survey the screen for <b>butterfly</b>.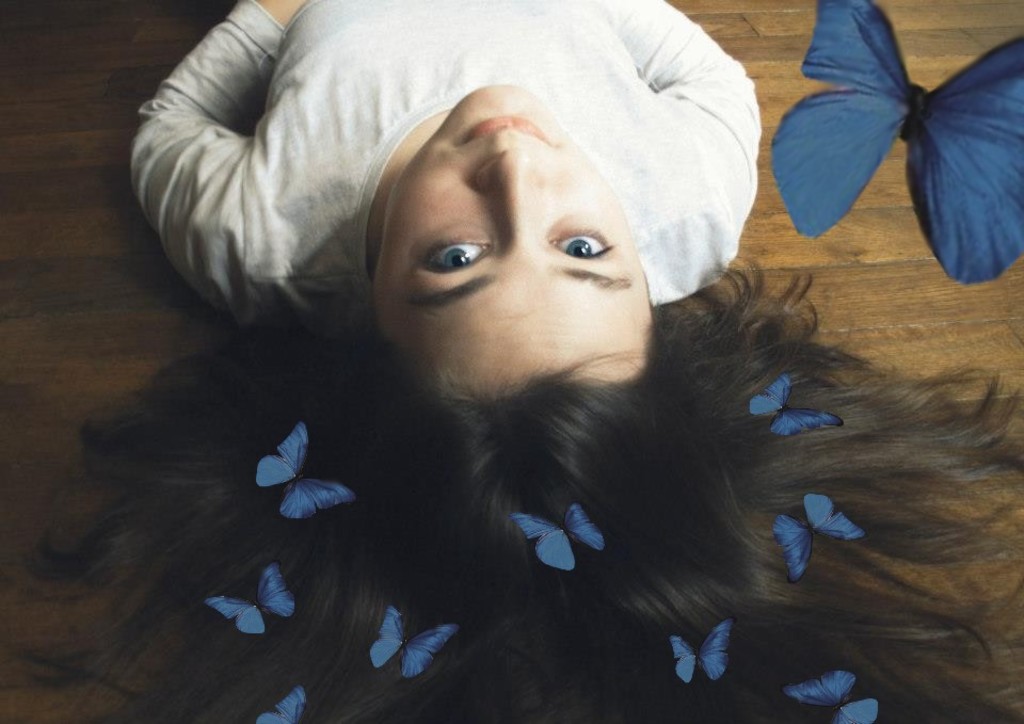
Survey found: crop(207, 565, 293, 642).
